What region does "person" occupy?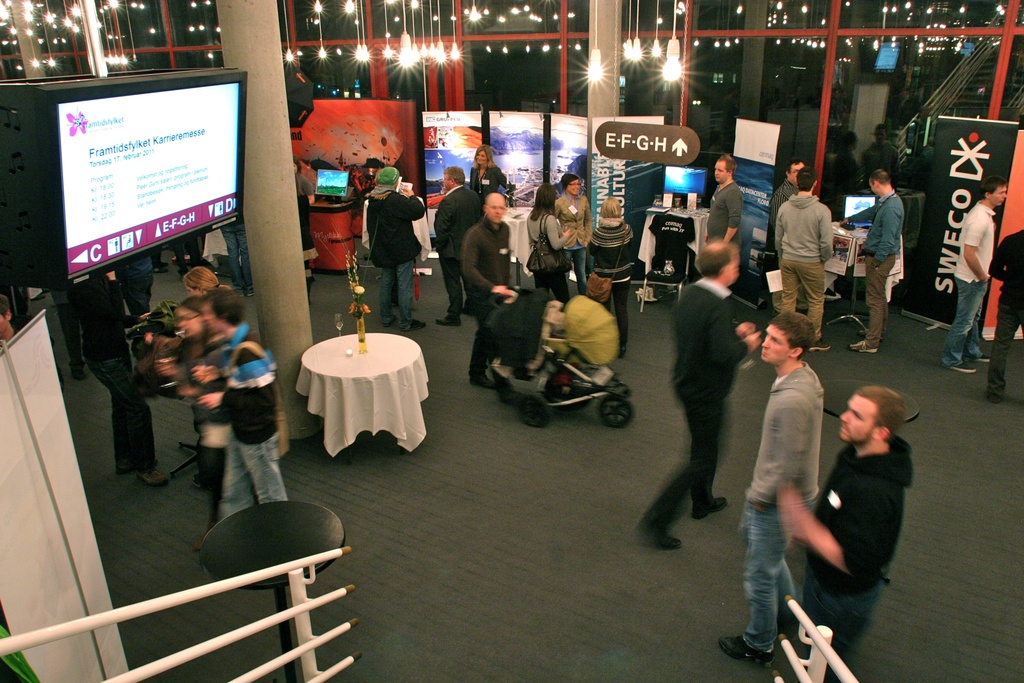
BBox(772, 378, 917, 657).
